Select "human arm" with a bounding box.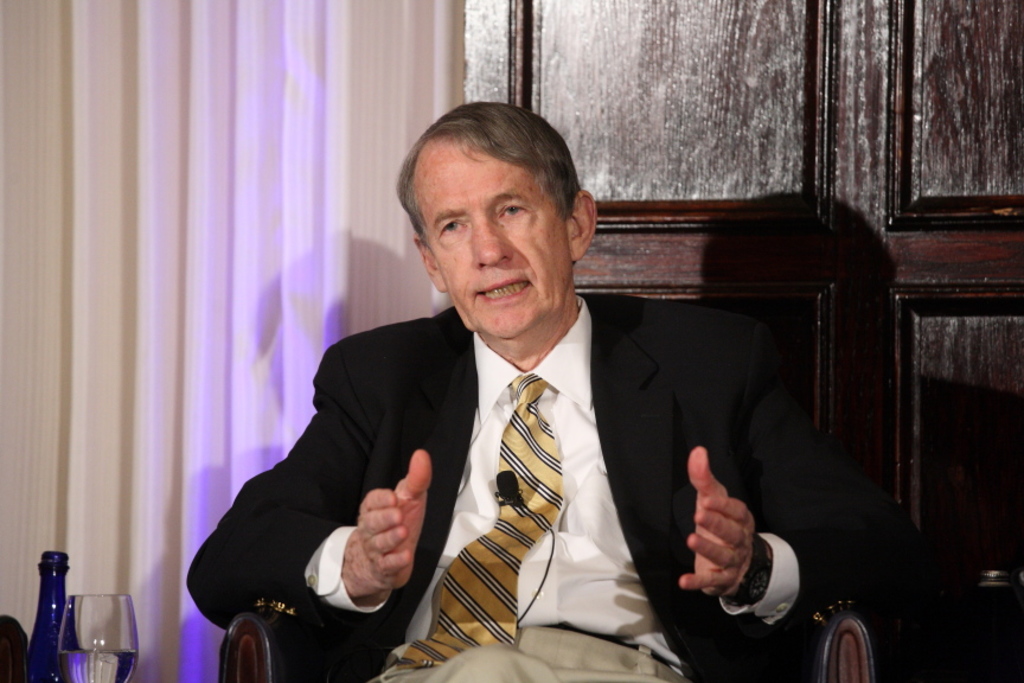
(left=657, top=451, right=807, bottom=638).
